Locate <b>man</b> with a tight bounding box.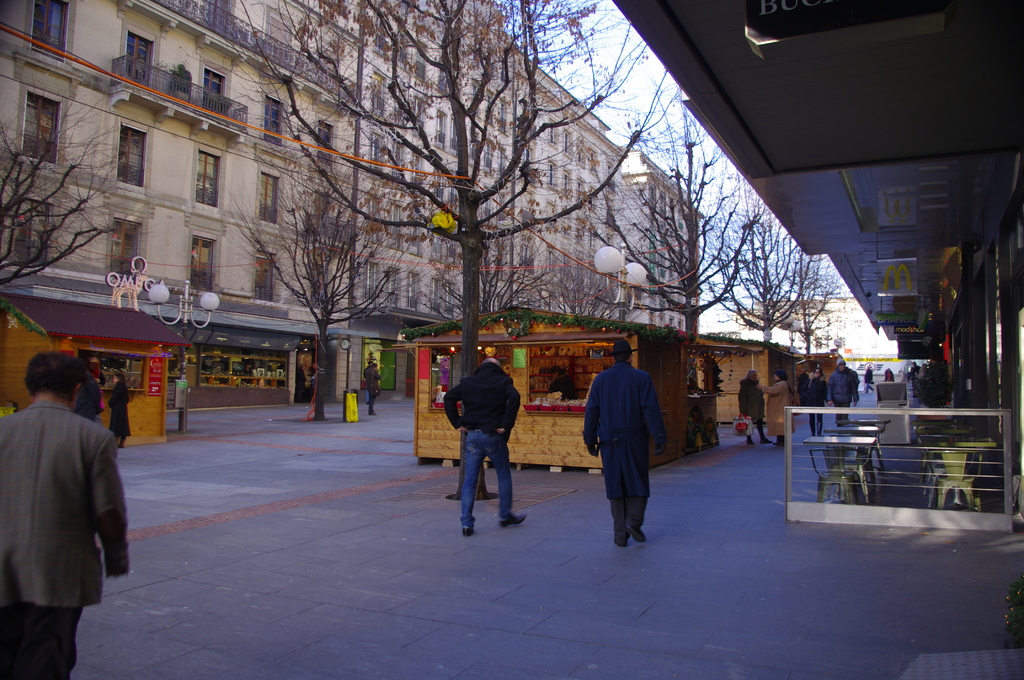
{"x1": 439, "y1": 353, "x2": 525, "y2": 539}.
